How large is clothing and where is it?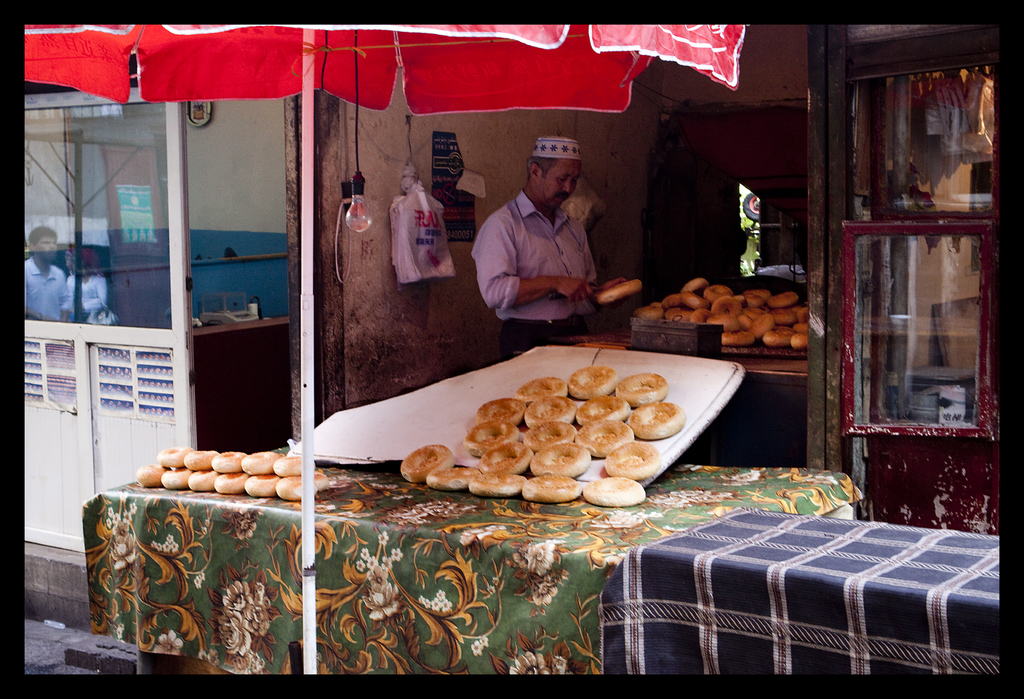
Bounding box: pyautogui.locateOnScreen(465, 160, 616, 326).
